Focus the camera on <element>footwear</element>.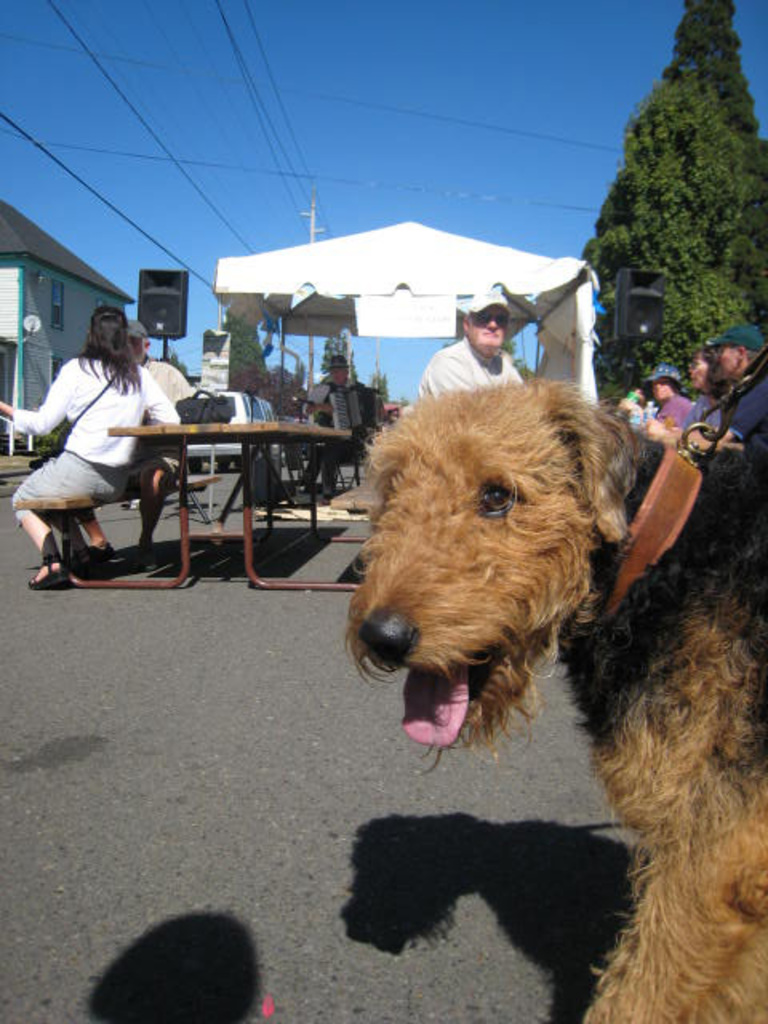
Focus region: <box>90,538,115,557</box>.
